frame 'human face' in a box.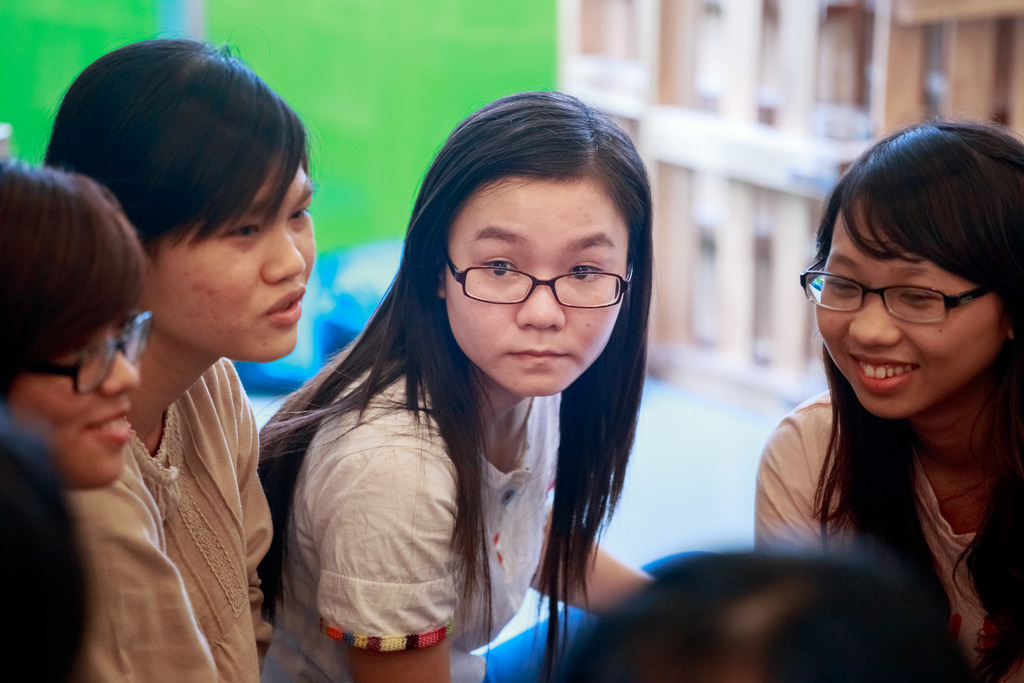
rect(8, 307, 145, 495).
